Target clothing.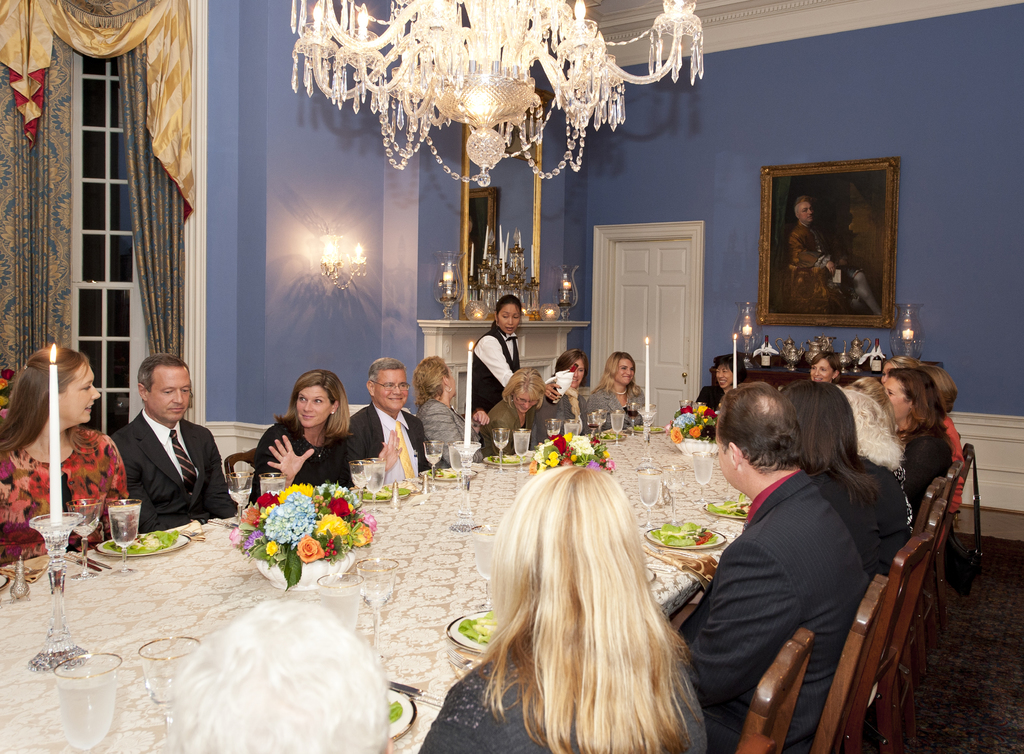
Target region: 673/472/869/753.
